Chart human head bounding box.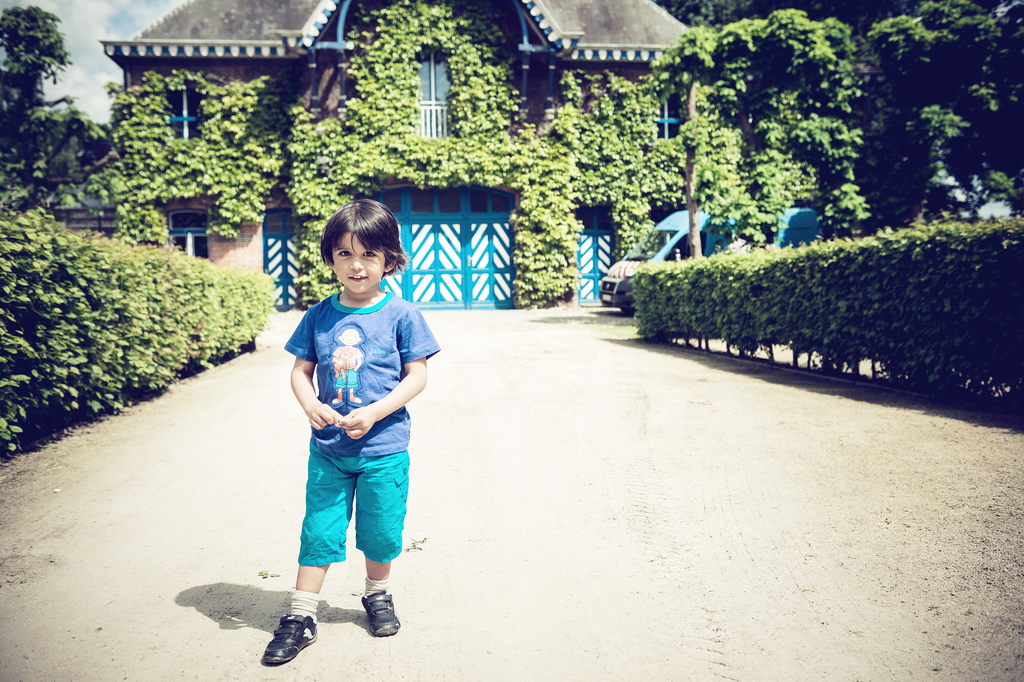
Charted: (301, 209, 397, 310).
